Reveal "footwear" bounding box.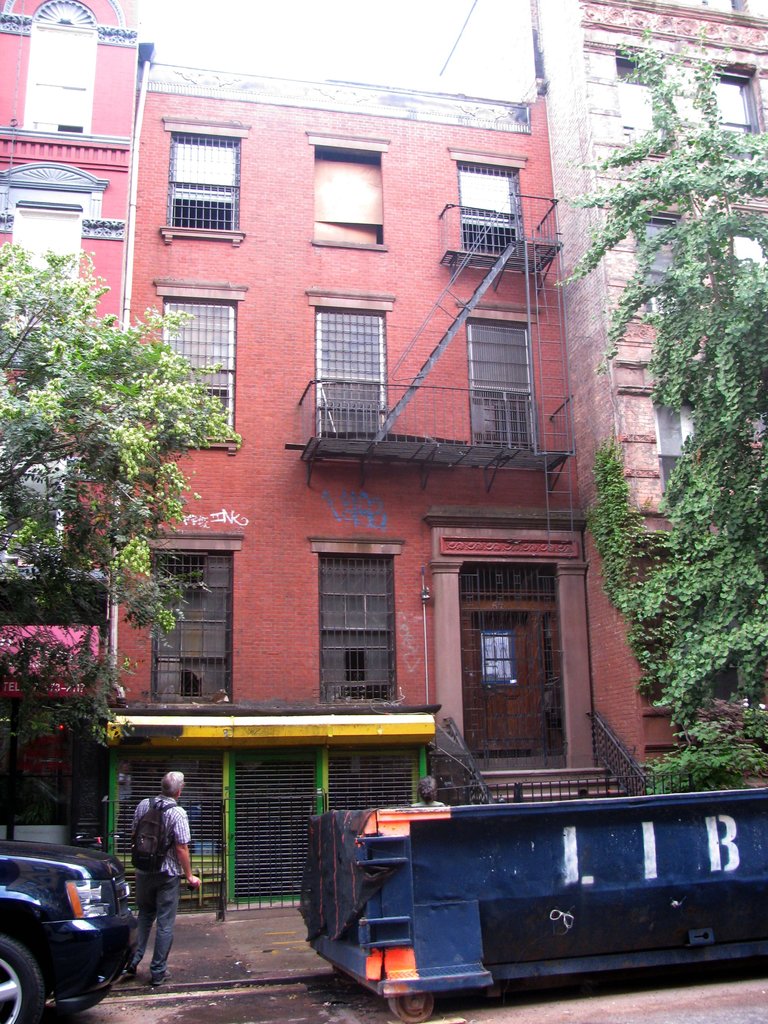
Revealed: <bbox>119, 964, 142, 982</bbox>.
